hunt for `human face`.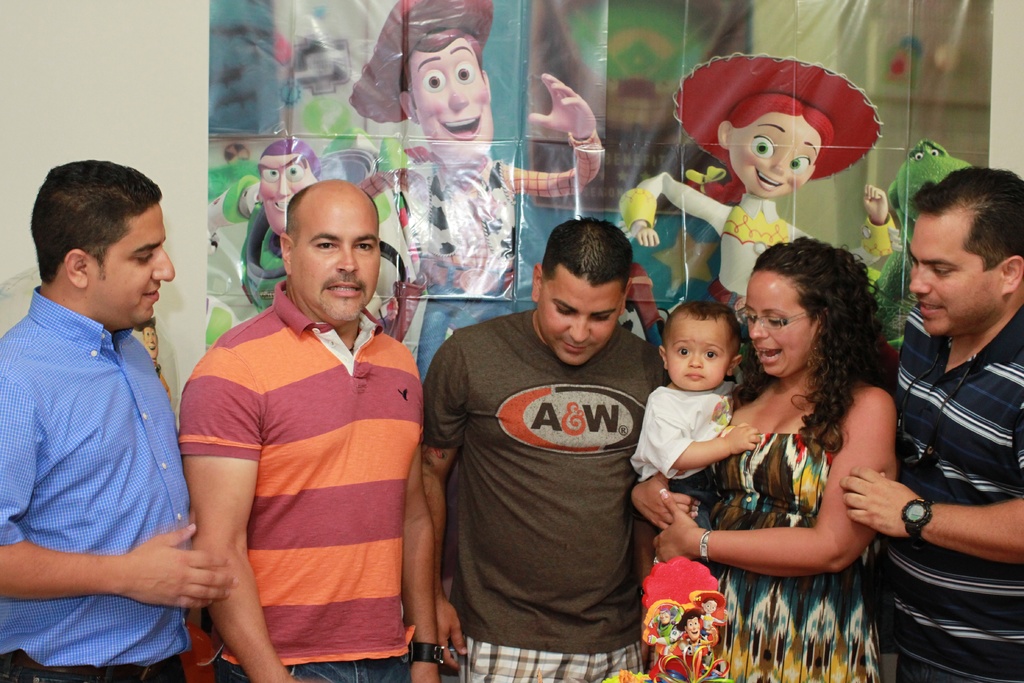
Hunted down at (732,108,818,197).
